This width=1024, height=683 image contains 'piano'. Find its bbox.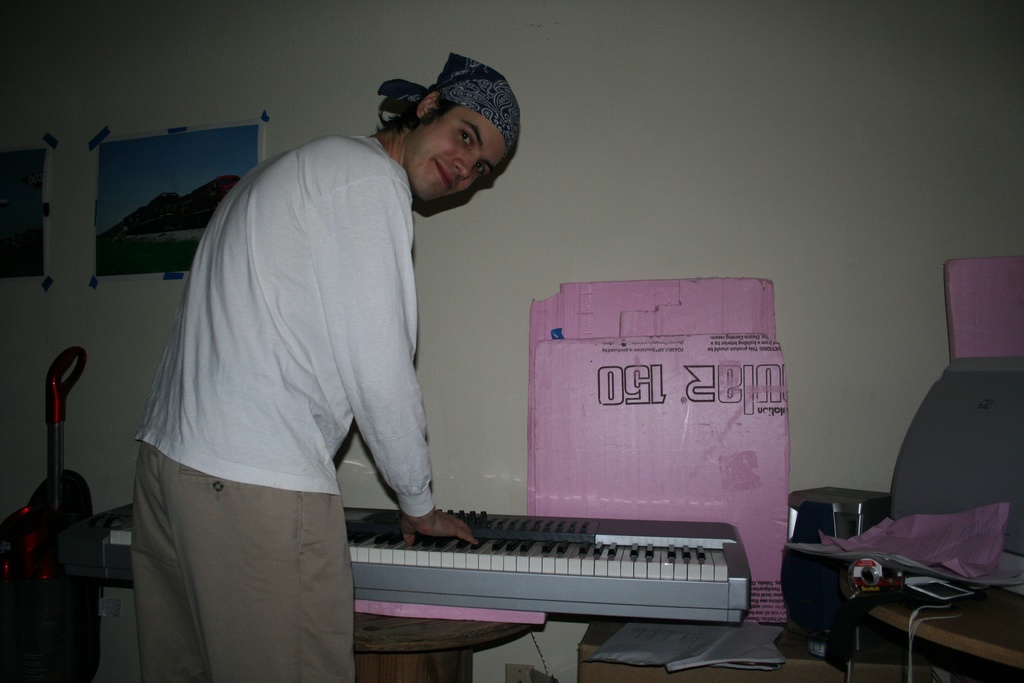
BBox(69, 500, 755, 627).
